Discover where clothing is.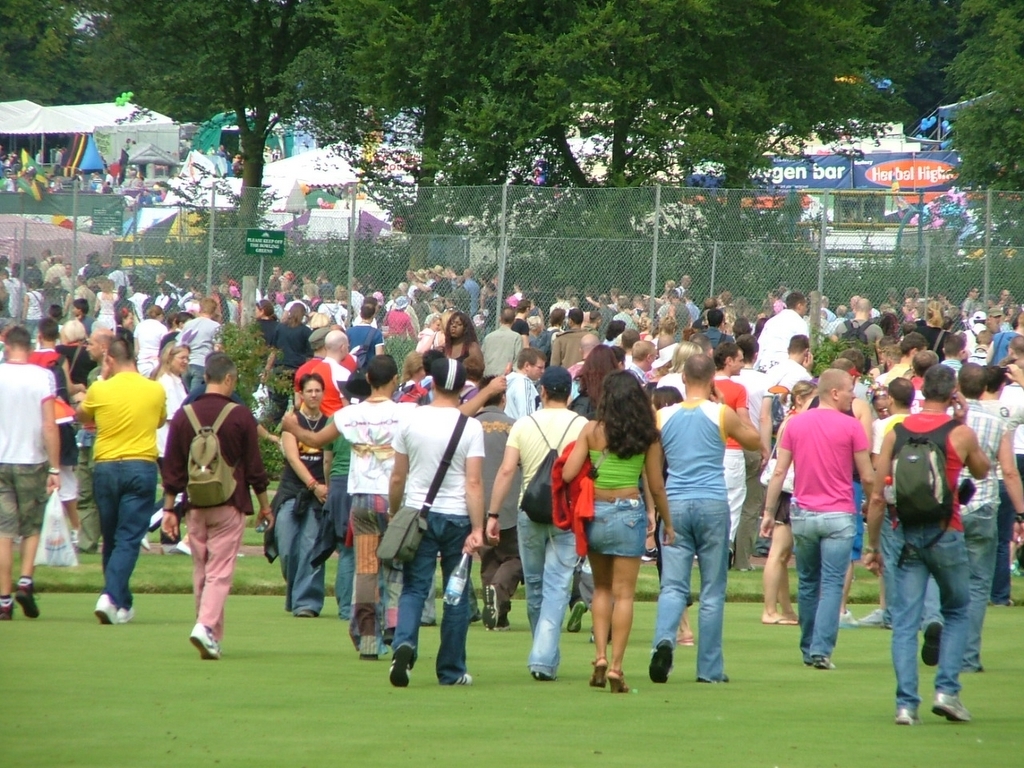
Discovered at bbox=(176, 318, 222, 402).
